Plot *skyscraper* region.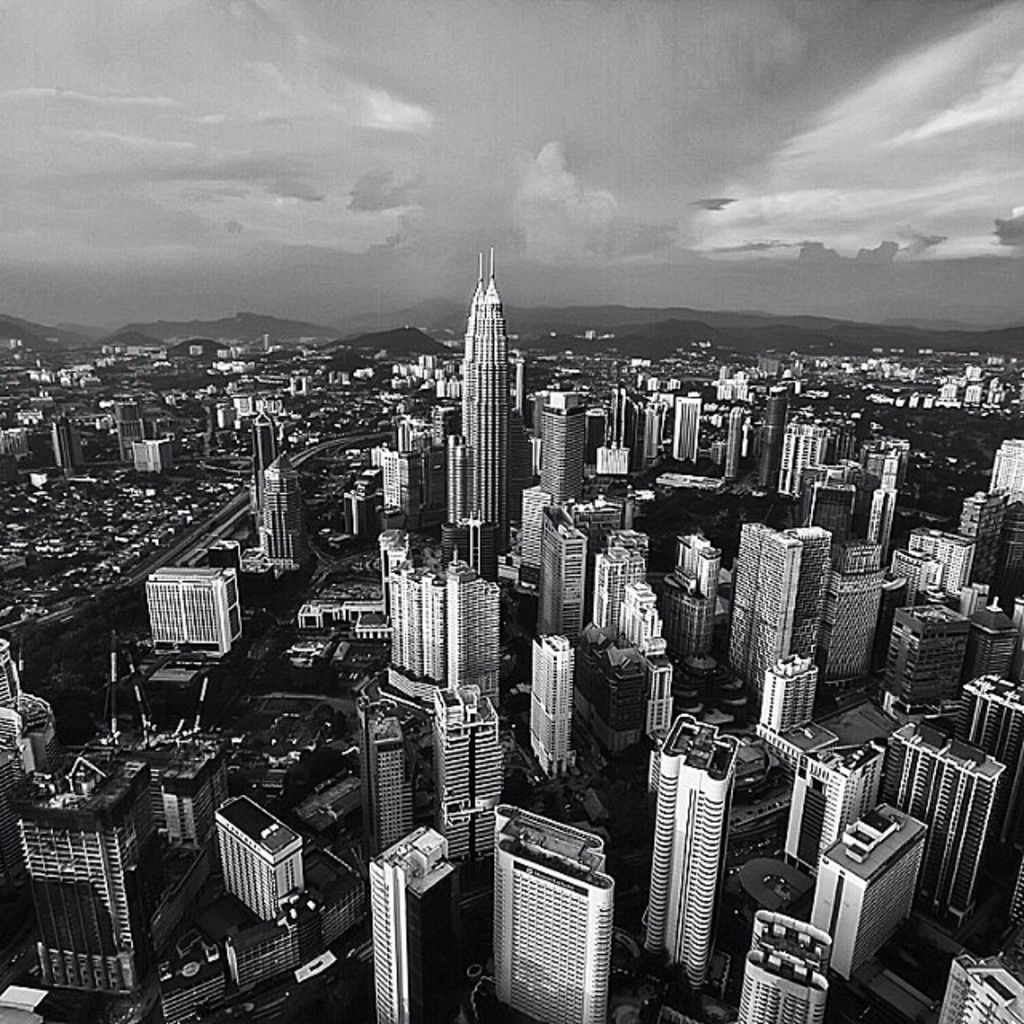
Plotted at locate(139, 573, 242, 662).
